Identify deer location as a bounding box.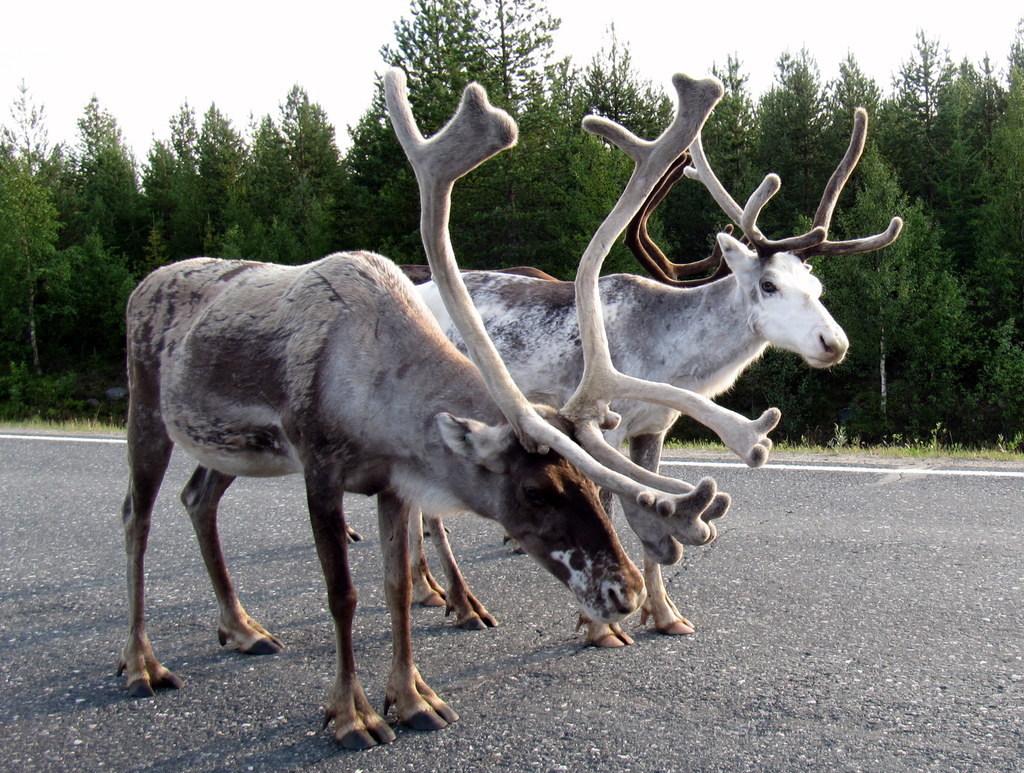
(x1=413, y1=106, x2=902, y2=634).
